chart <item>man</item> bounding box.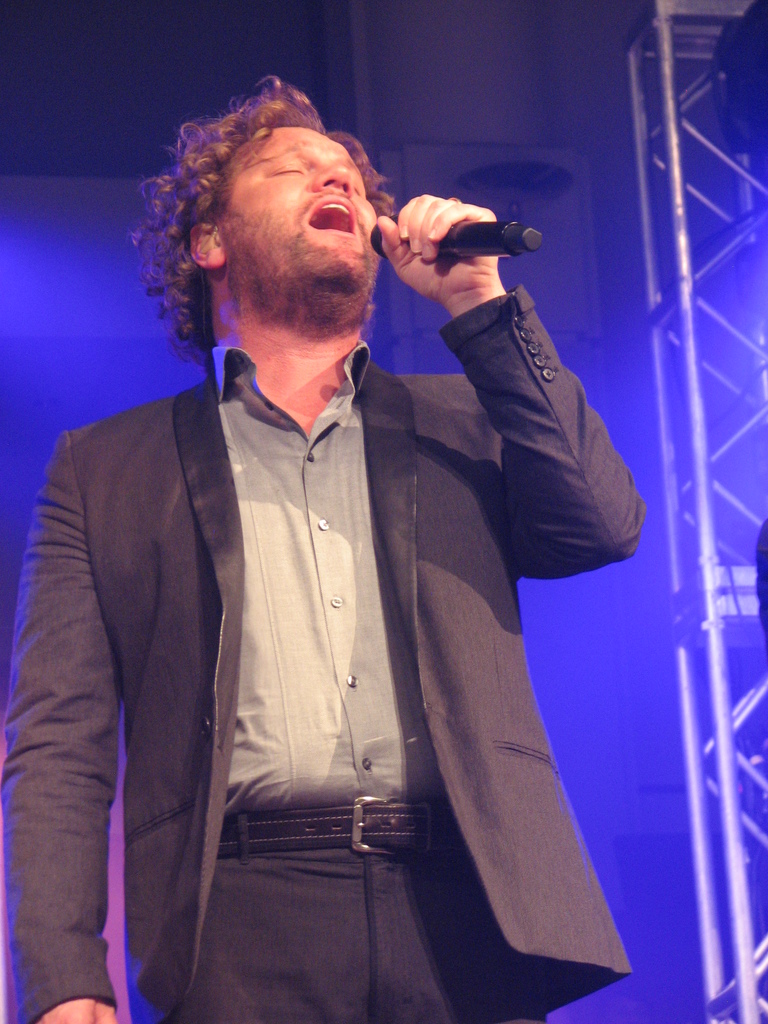
Charted: detection(40, 75, 607, 1023).
